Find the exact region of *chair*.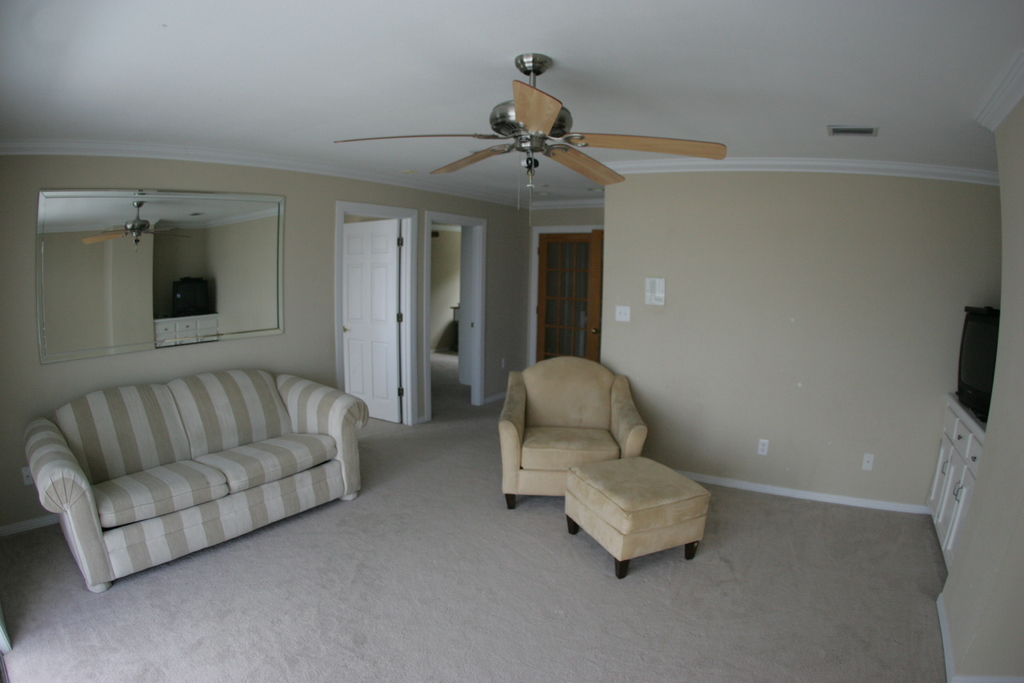
Exact region: box=[495, 357, 648, 507].
